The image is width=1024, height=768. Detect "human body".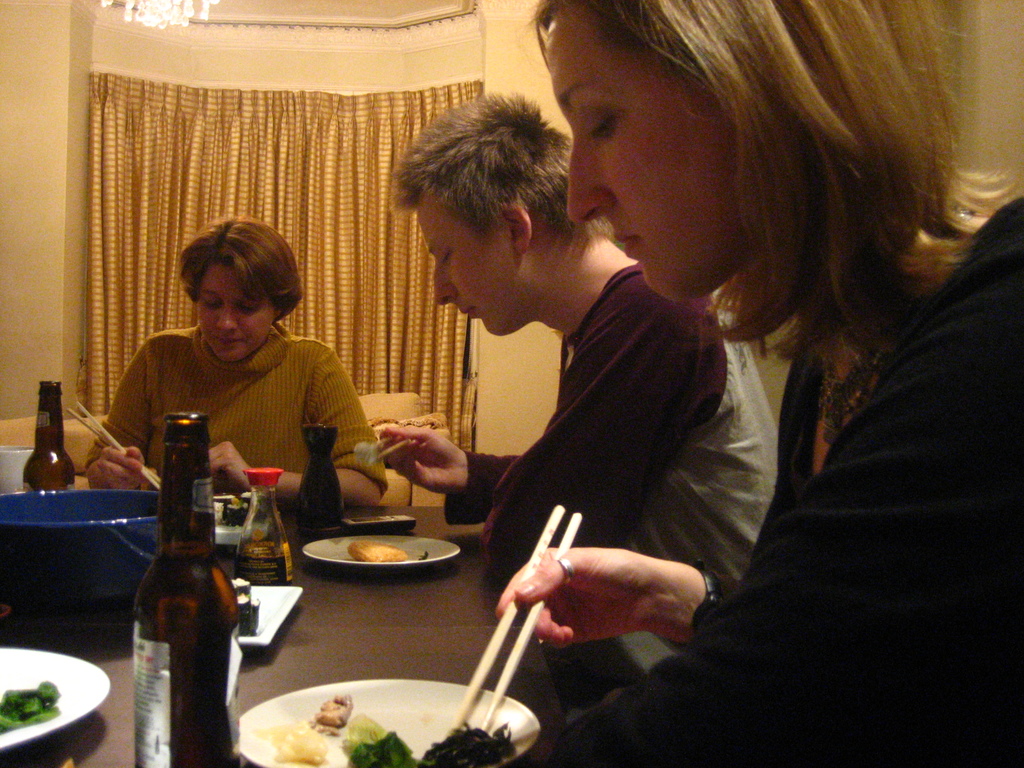
Detection: (490,0,1023,767).
